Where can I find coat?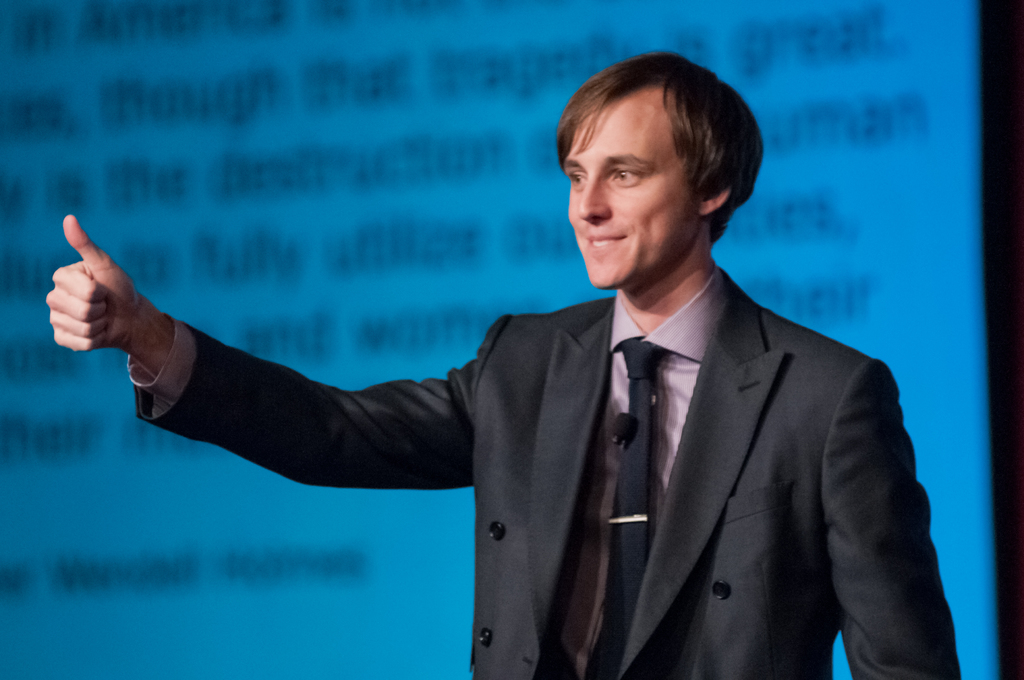
You can find it at (left=134, top=269, right=963, bottom=679).
